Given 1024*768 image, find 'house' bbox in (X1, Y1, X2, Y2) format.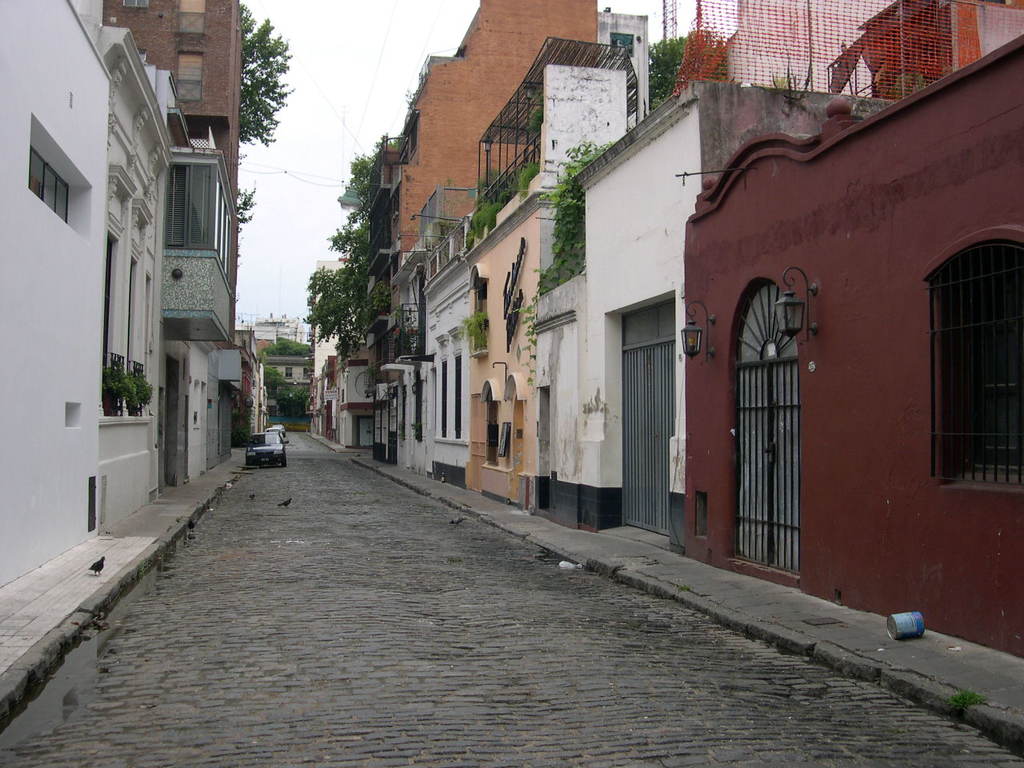
(365, 0, 651, 513).
